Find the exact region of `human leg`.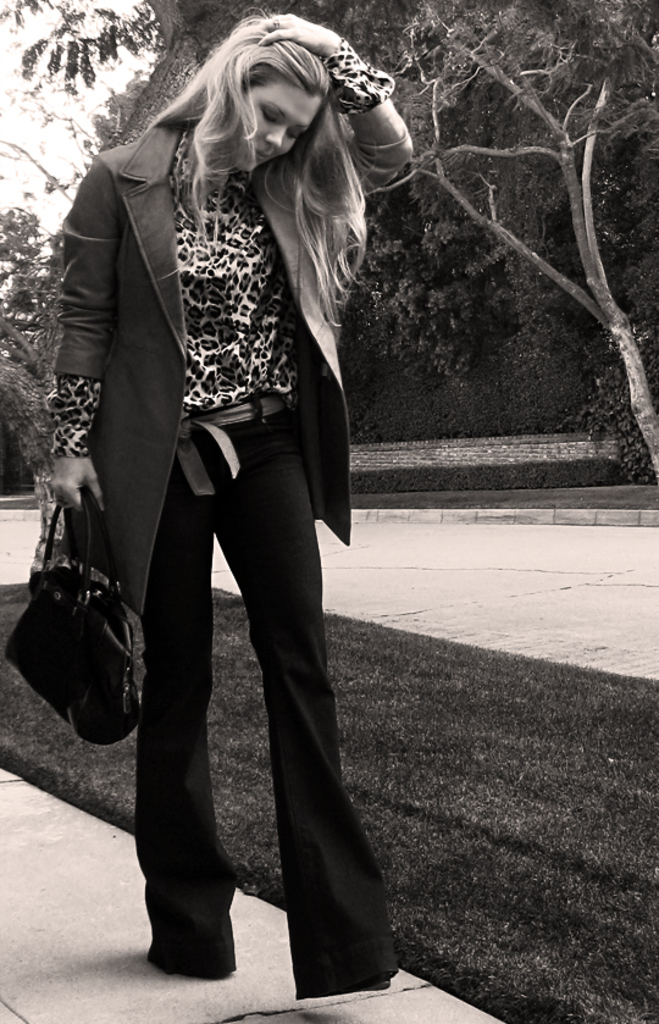
Exact region: crop(134, 442, 225, 1000).
